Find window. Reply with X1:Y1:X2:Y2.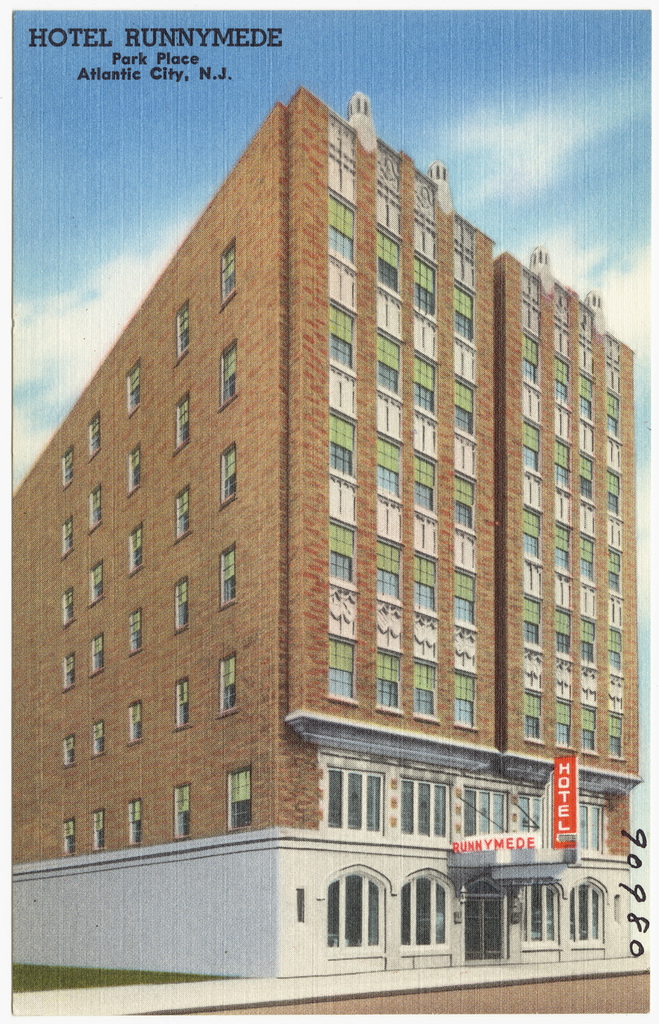
91:717:103:752.
